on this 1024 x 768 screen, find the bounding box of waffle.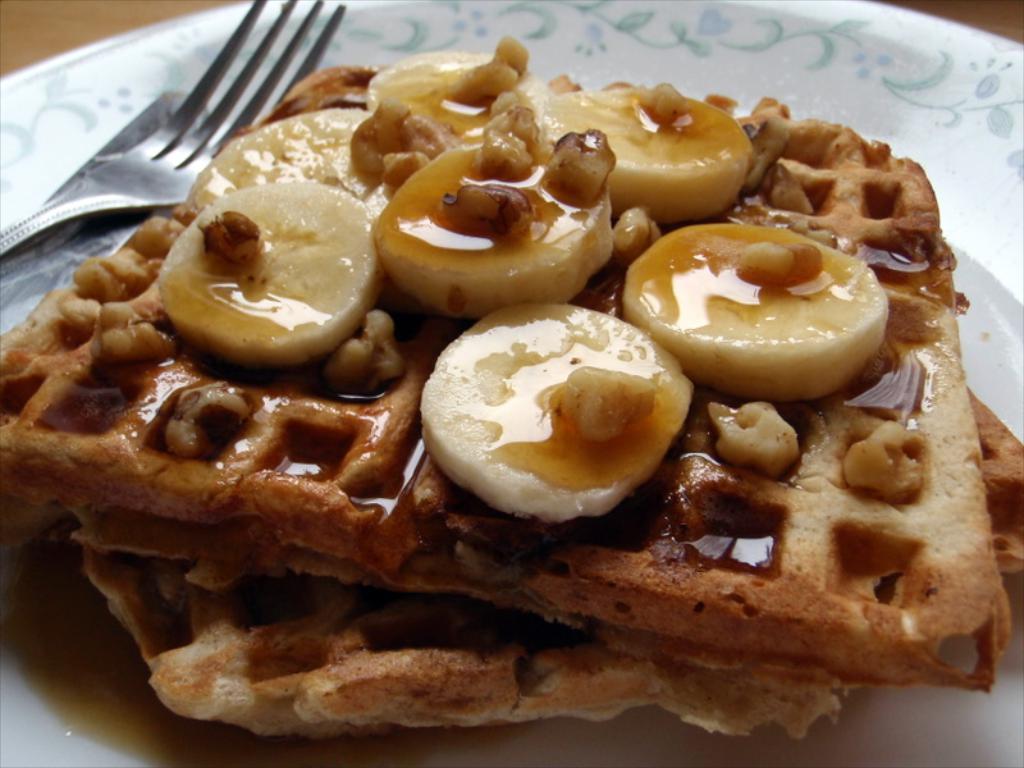
Bounding box: pyautogui.locateOnScreen(0, 65, 1020, 696).
